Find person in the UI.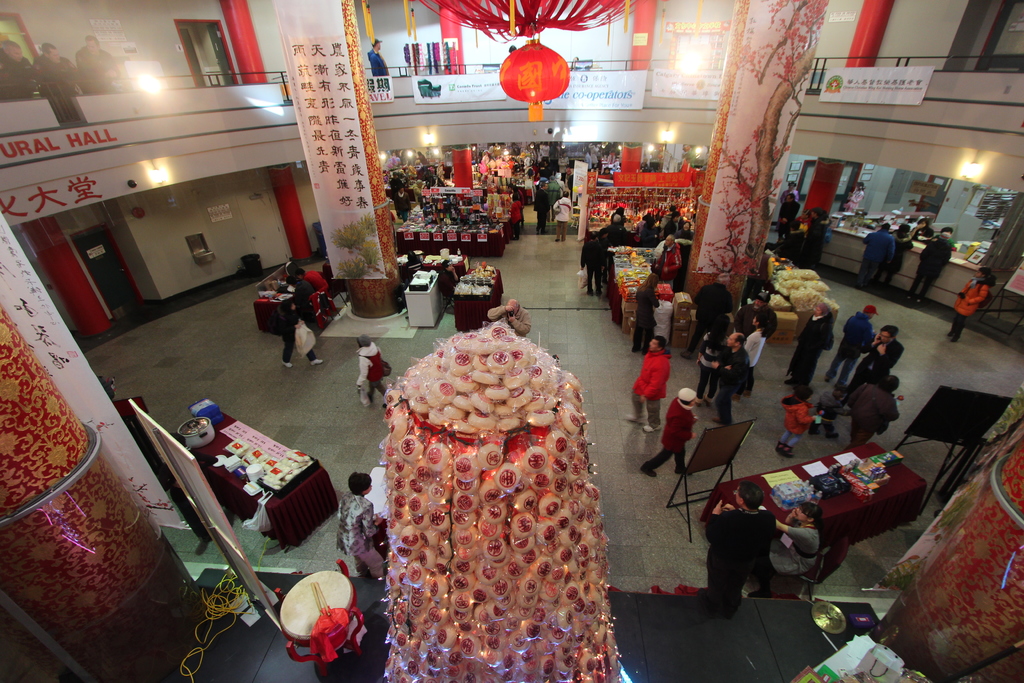
UI element at 662,210,678,236.
